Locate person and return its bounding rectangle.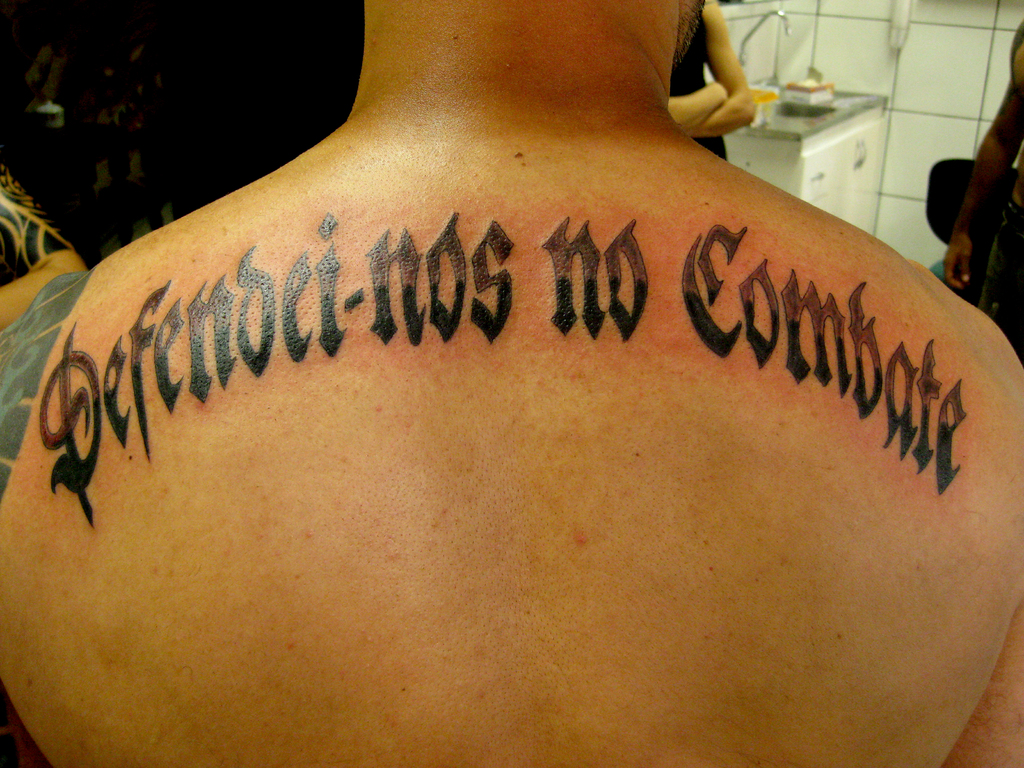
2,4,1023,767.
